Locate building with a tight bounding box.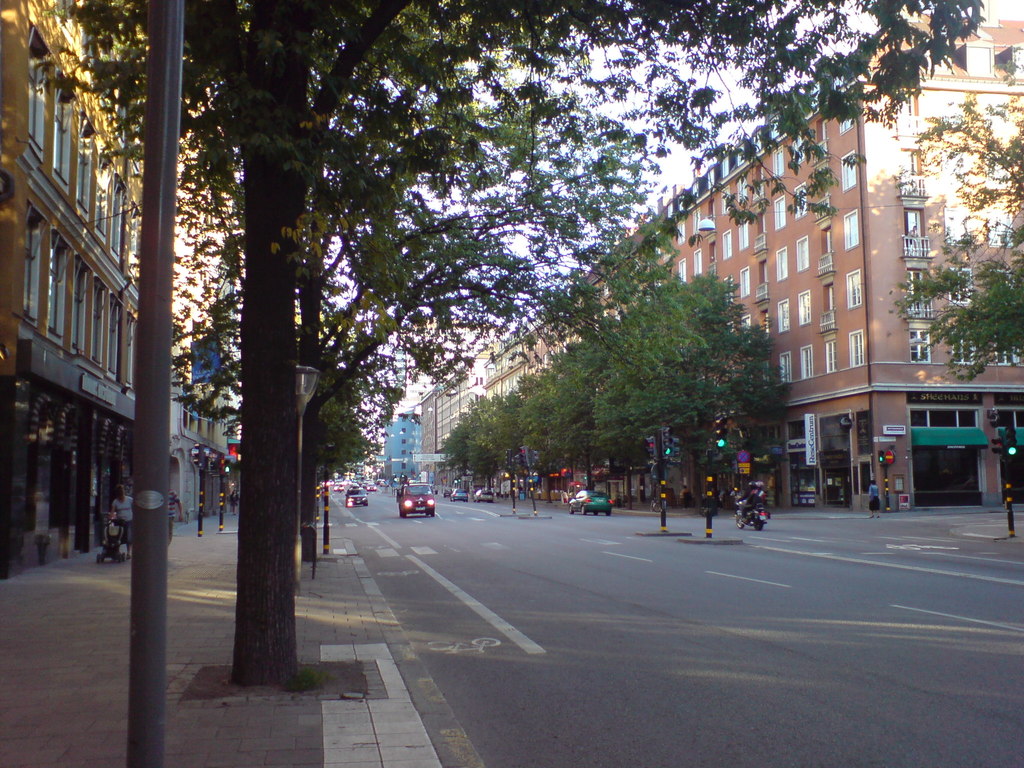
bbox=[487, 13, 1023, 518].
